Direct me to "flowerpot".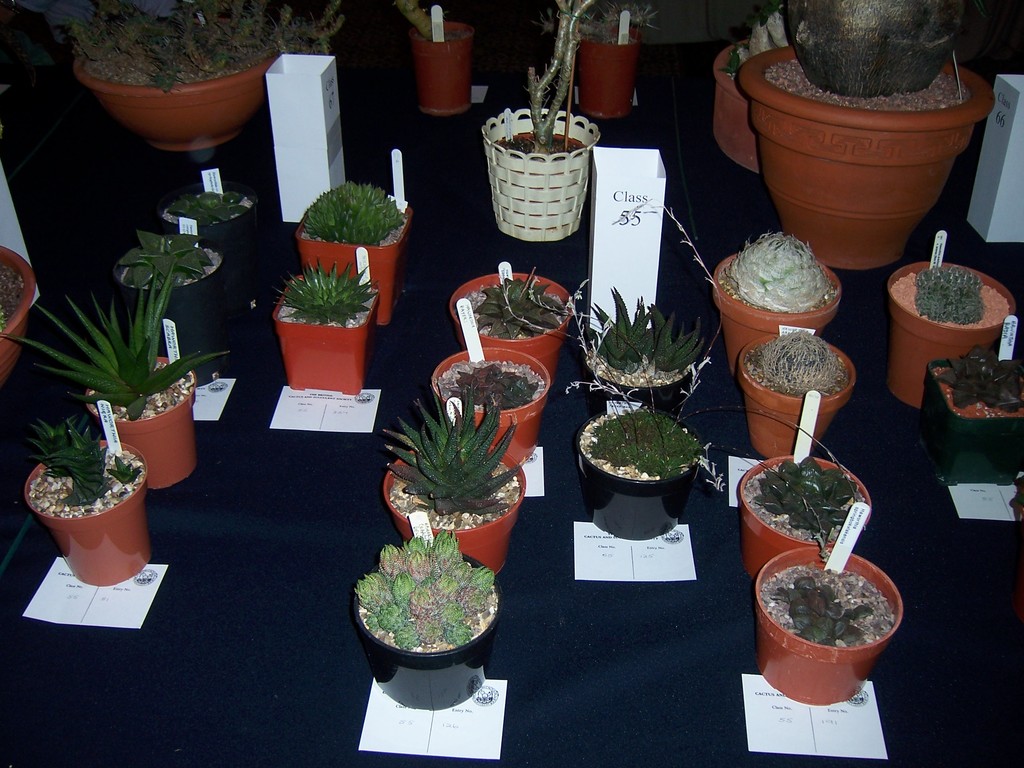
Direction: BBox(288, 205, 409, 335).
